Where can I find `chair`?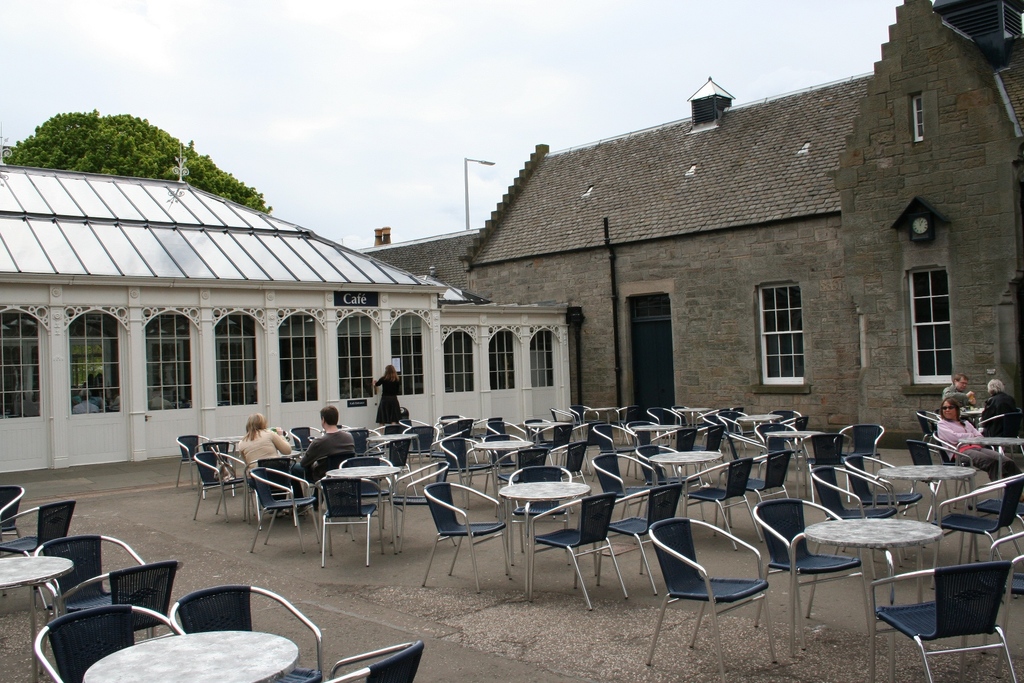
You can find it at [x1=314, y1=475, x2=390, y2=566].
